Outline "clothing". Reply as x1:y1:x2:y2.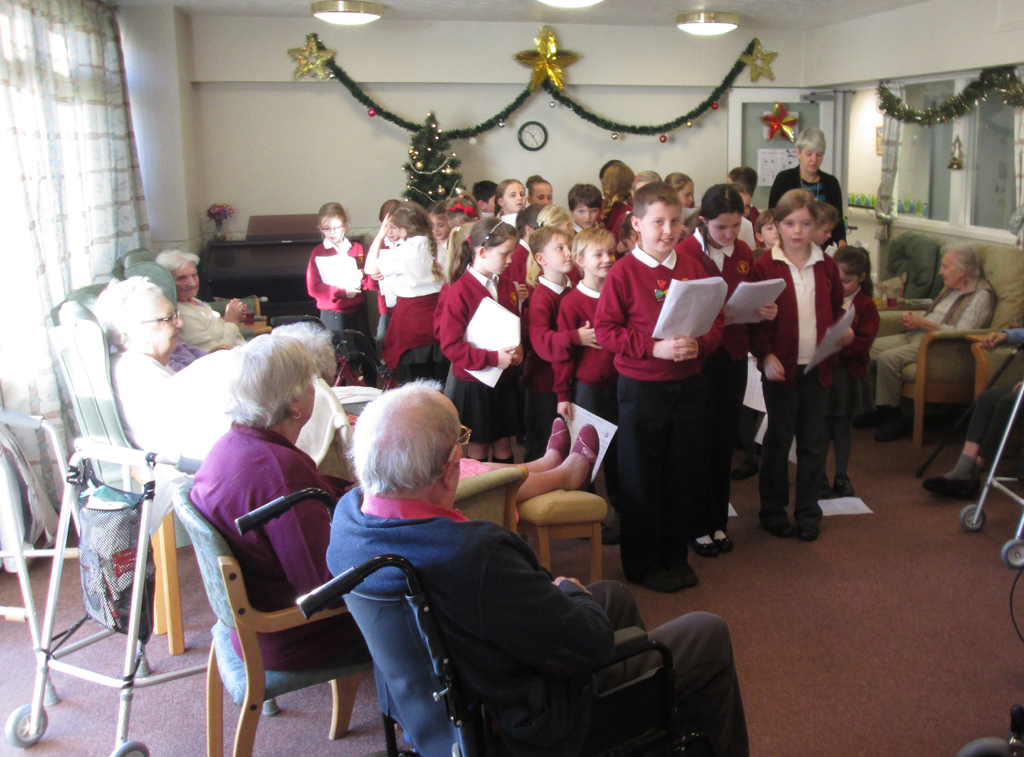
381:250:444:369.
